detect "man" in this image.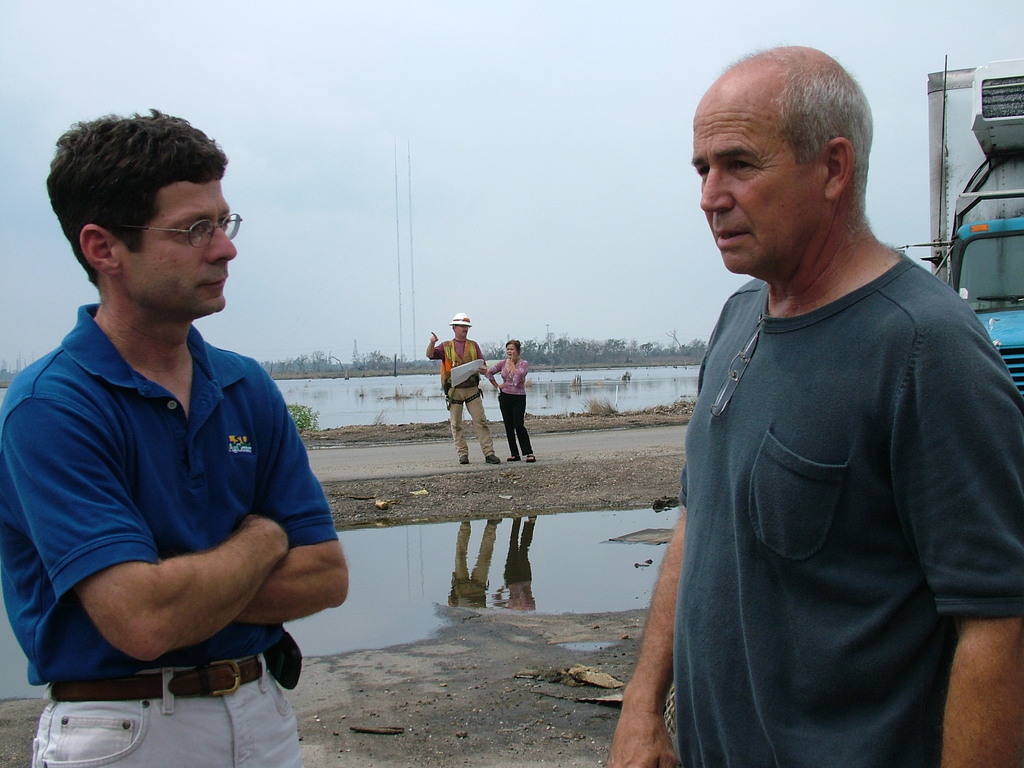
Detection: (607, 40, 1023, 767).
